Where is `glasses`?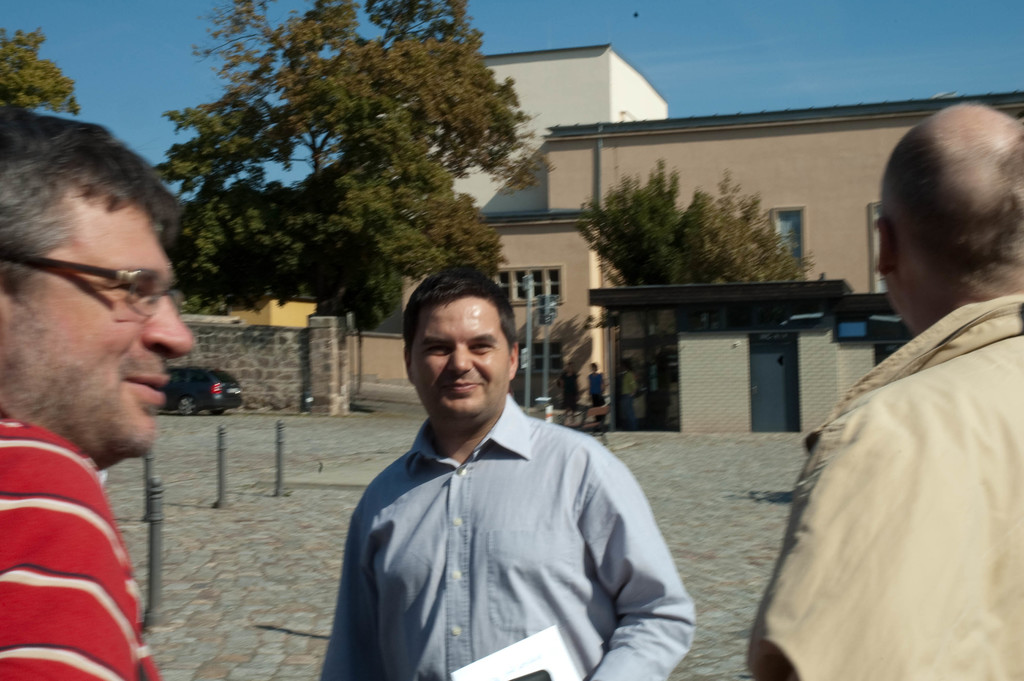
x1=36, y1=247, x2=170, y2=305.
